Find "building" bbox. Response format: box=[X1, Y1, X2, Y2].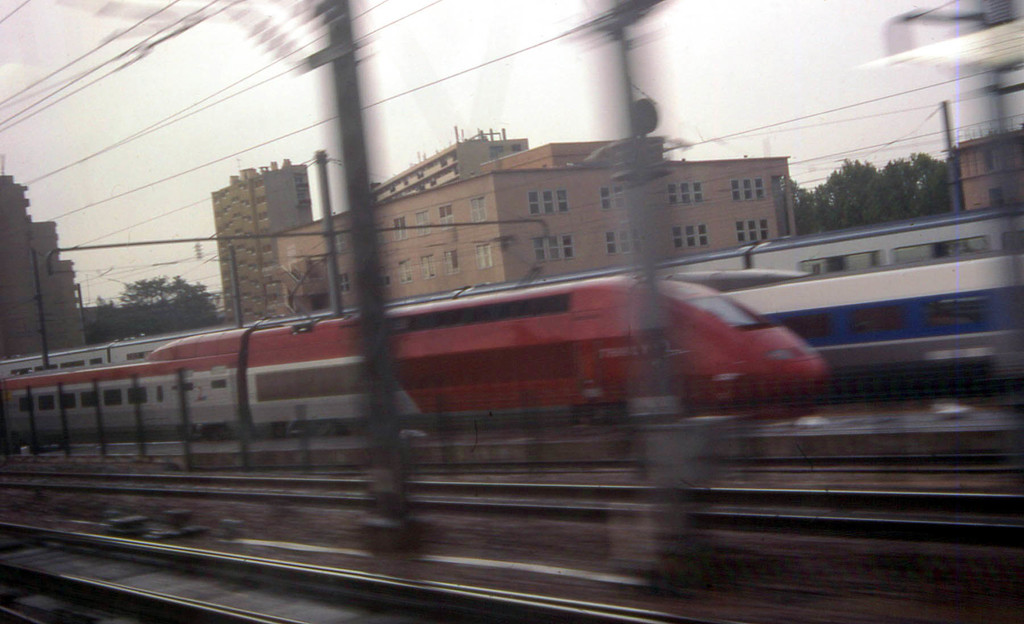
box=[213, 161, 300, 318].
